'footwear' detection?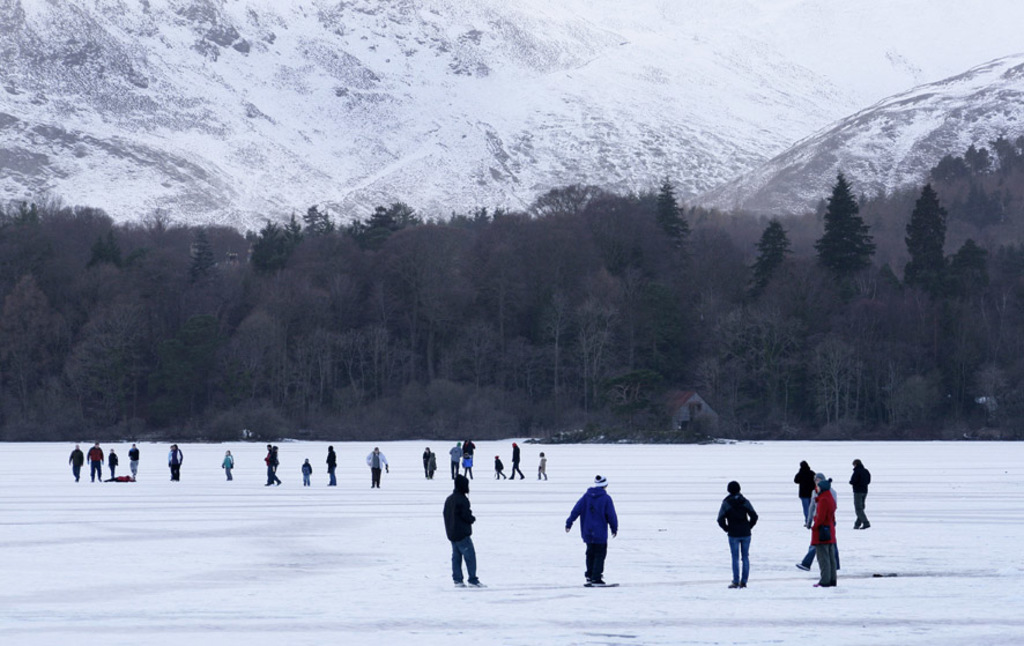
<box>591,580,607,589</box>
